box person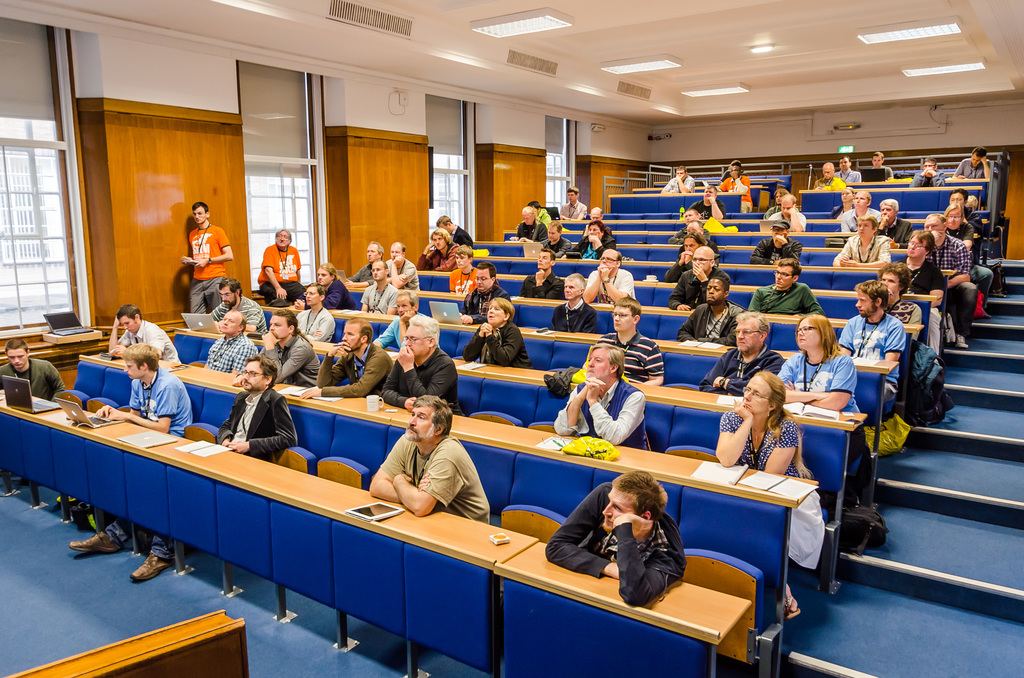
300/316/394/405
